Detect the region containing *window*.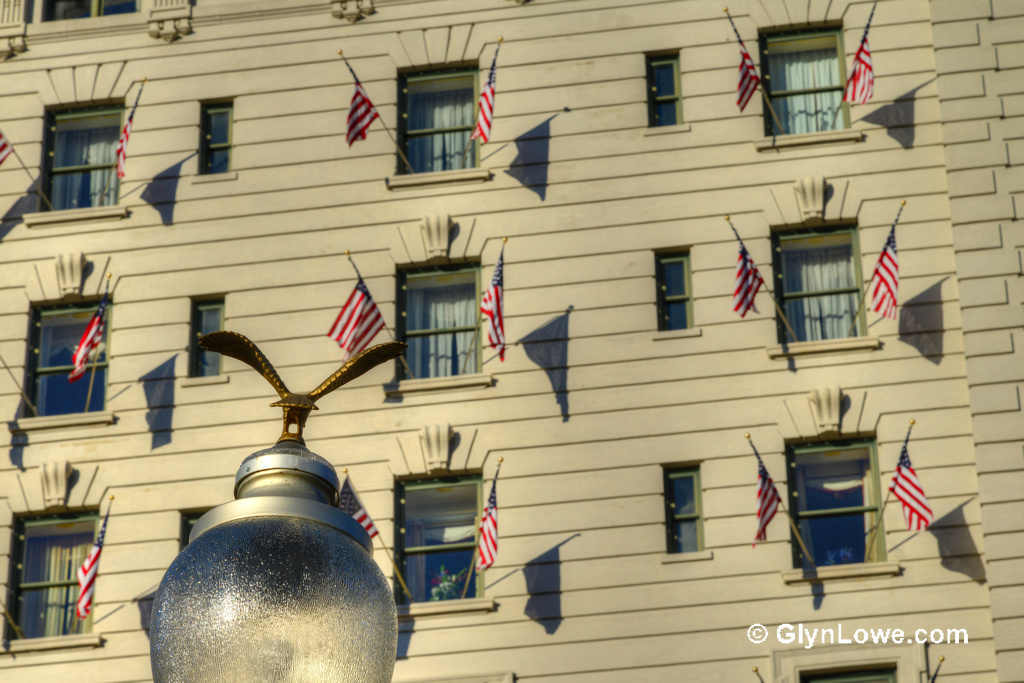
(18, 253, 128, 441).
